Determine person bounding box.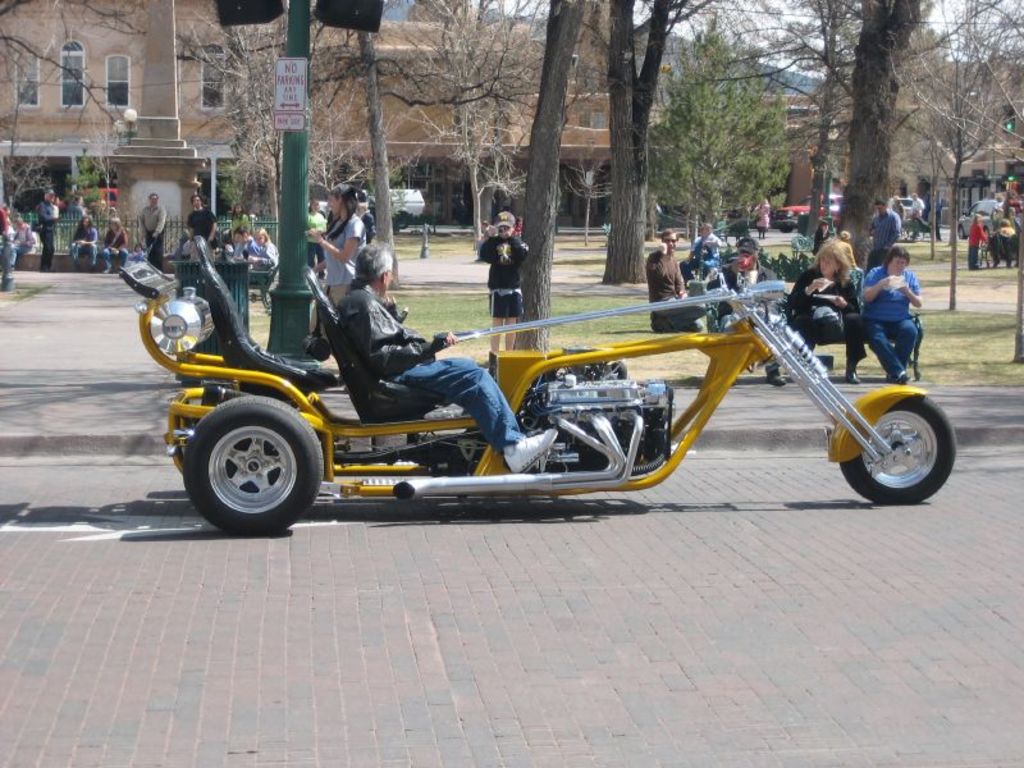
Determined: pyautogui.locateOnScreen(991, 219, 1021, 268).
